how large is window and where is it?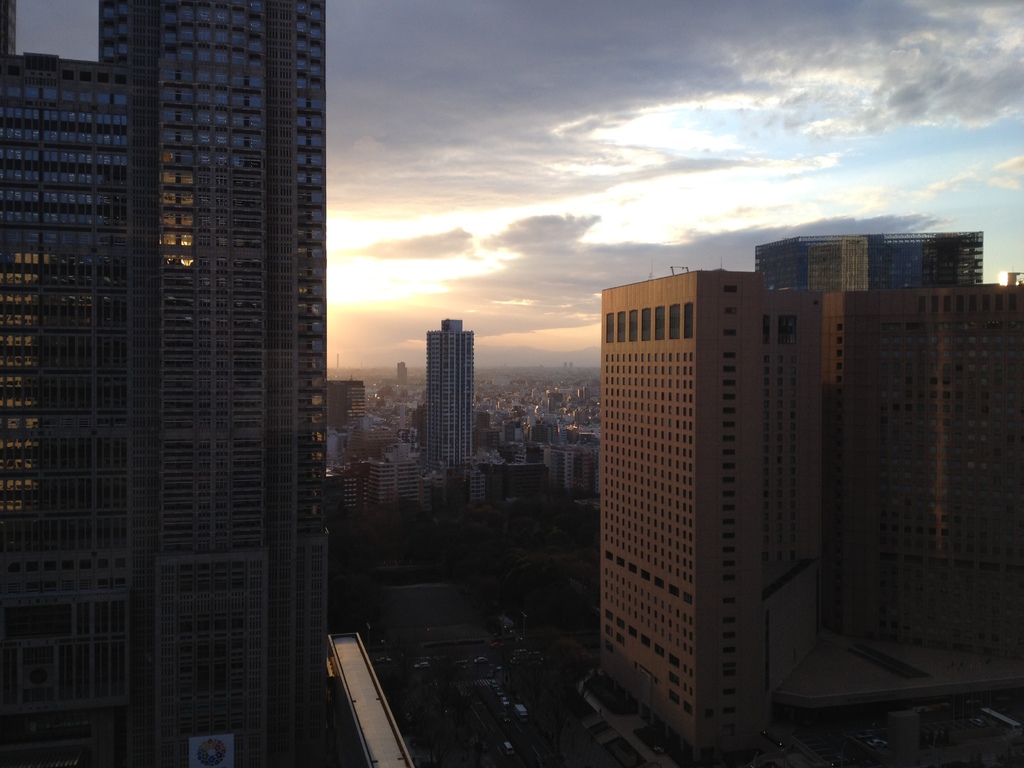
Bounding box: x1=627, y1=307, x2=646, y2=344.
